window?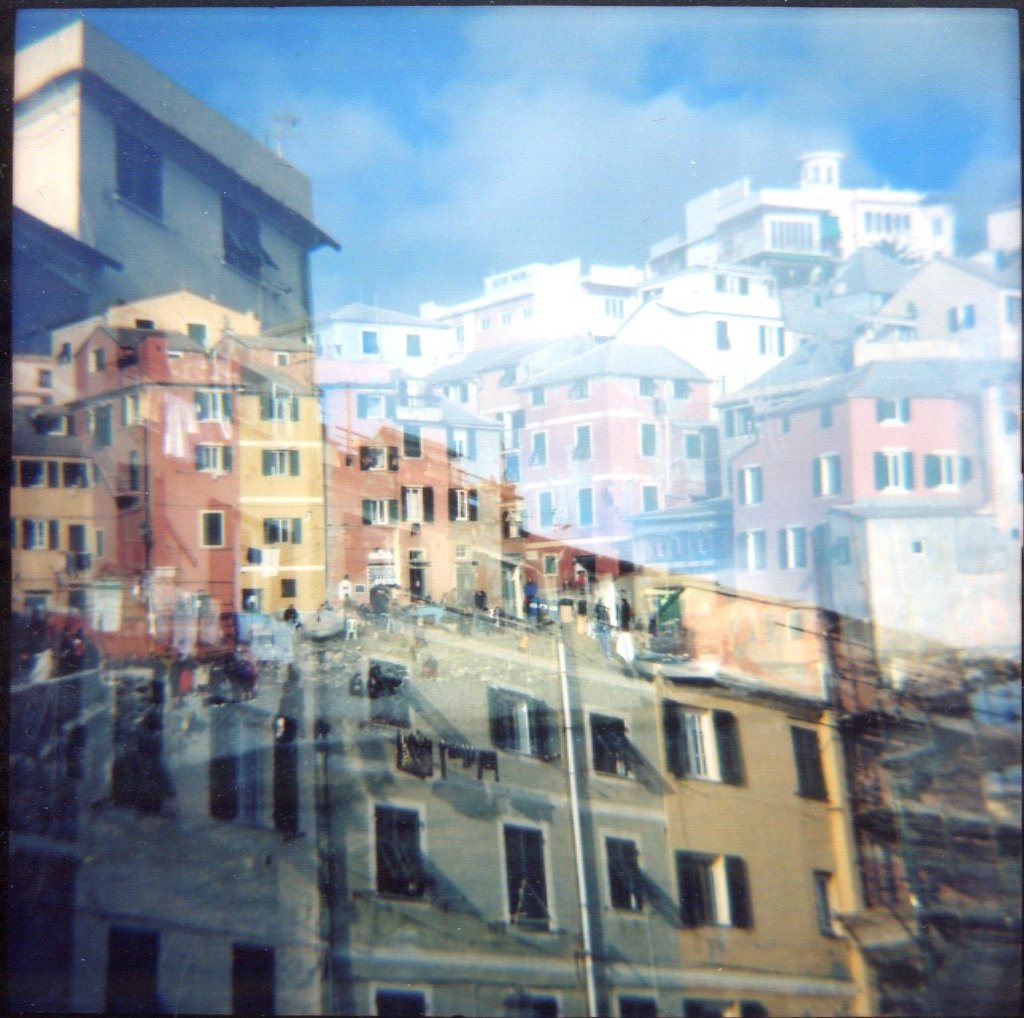
bbox=[366, 501, 396, 529]
